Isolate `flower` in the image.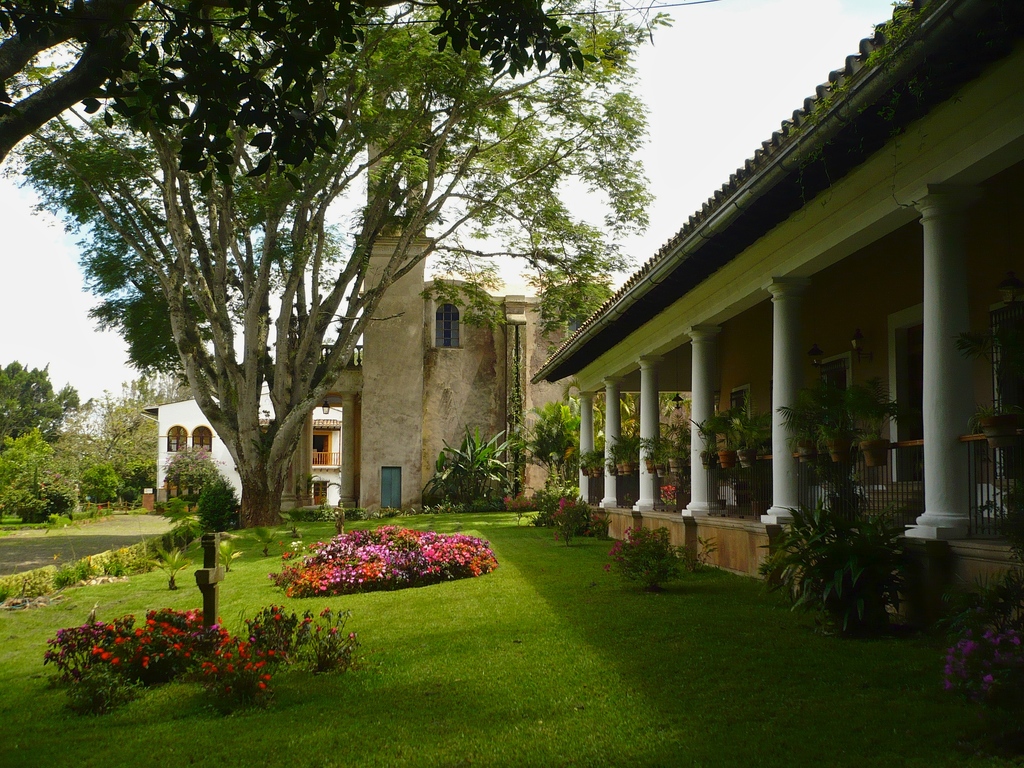
Isolated region: [x1=282, y1=604, x2=285, y2=609].
